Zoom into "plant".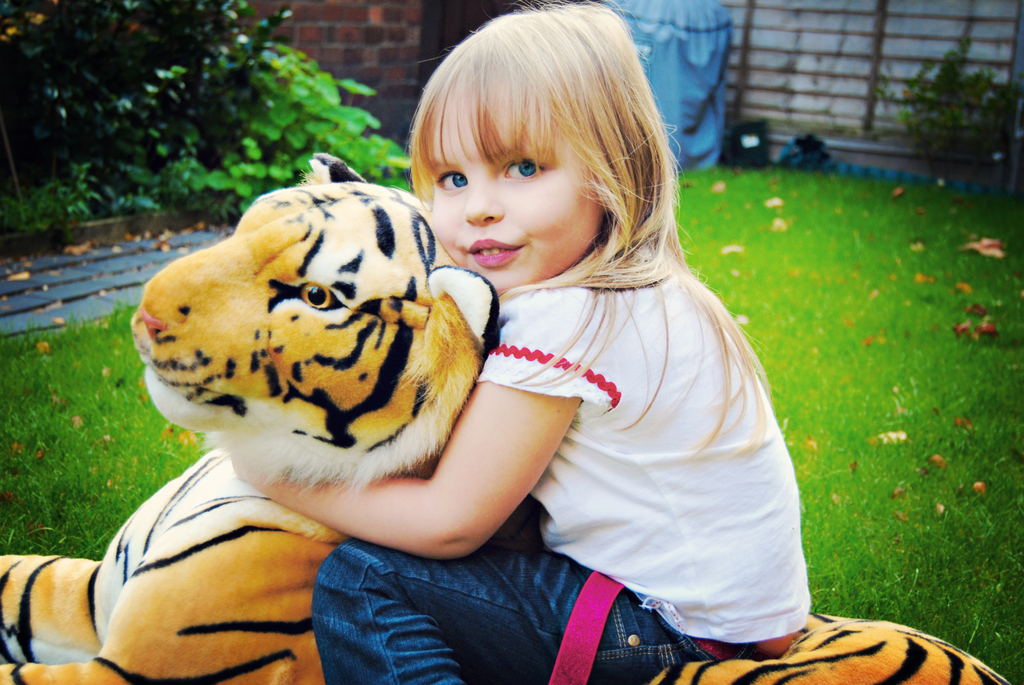
Zoom target: bbox=[870, 31, 1023, 171].
